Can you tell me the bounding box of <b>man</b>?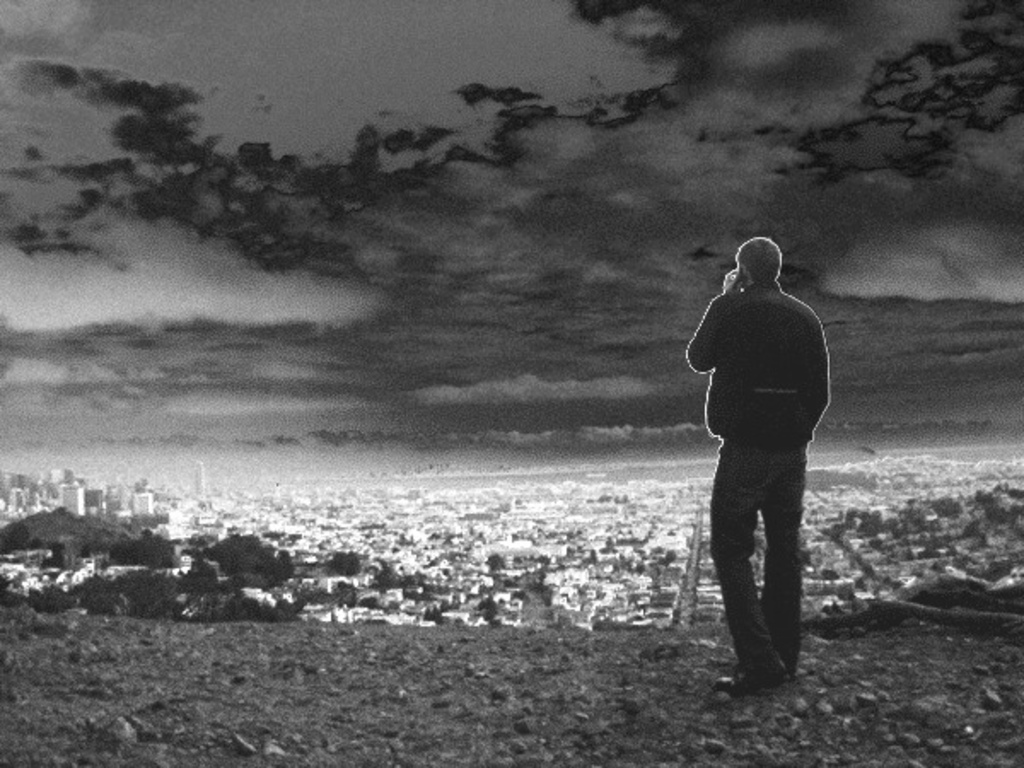
[671,227,836,713].
